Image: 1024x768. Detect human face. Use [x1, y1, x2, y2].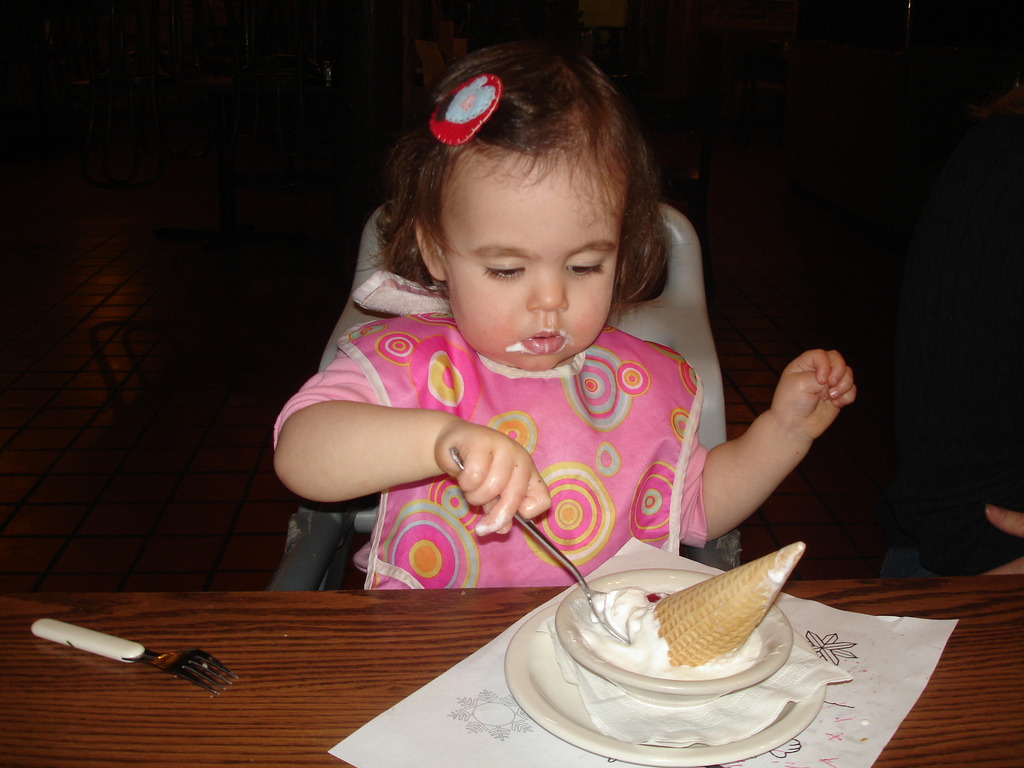
[440, 152, 619, 365].
